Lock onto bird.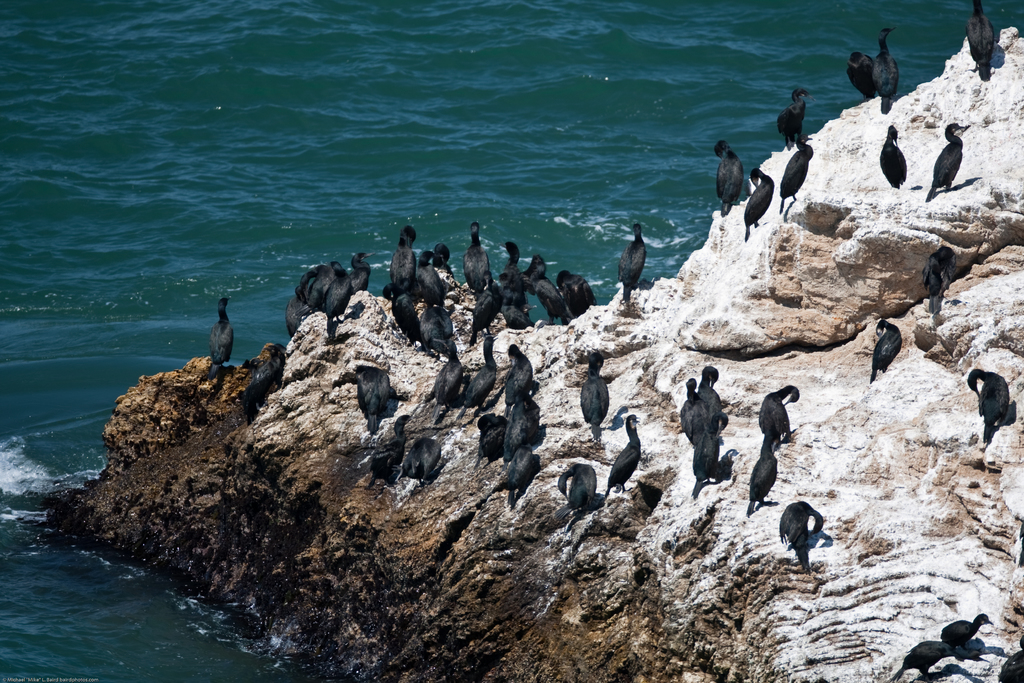
Locked: 207/294/237/383.
